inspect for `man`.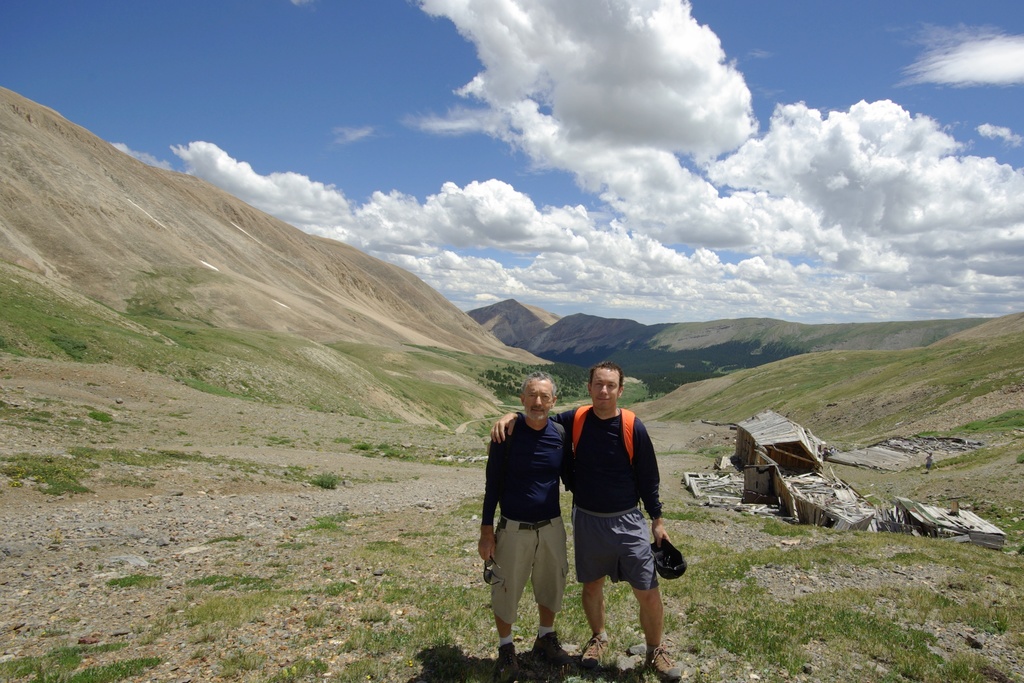
Inspection: select_region(489, 366, 680, 682).
